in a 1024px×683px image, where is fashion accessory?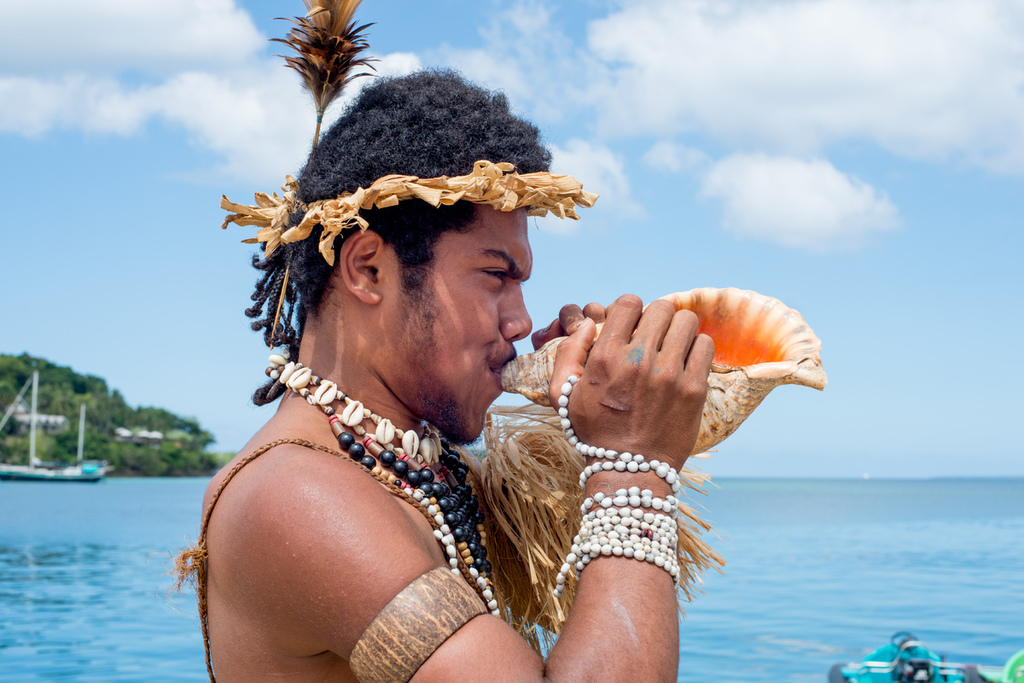
l=217, t=163, r=602, b=264.
